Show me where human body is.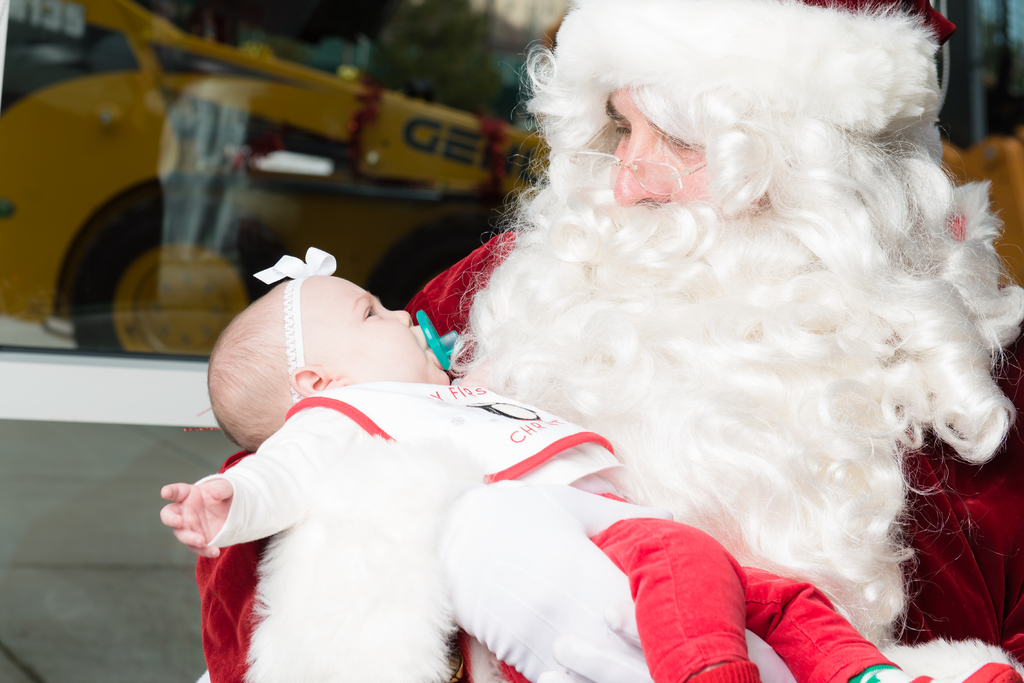
human body is at bbox=[197, 223, 1023, 682].
